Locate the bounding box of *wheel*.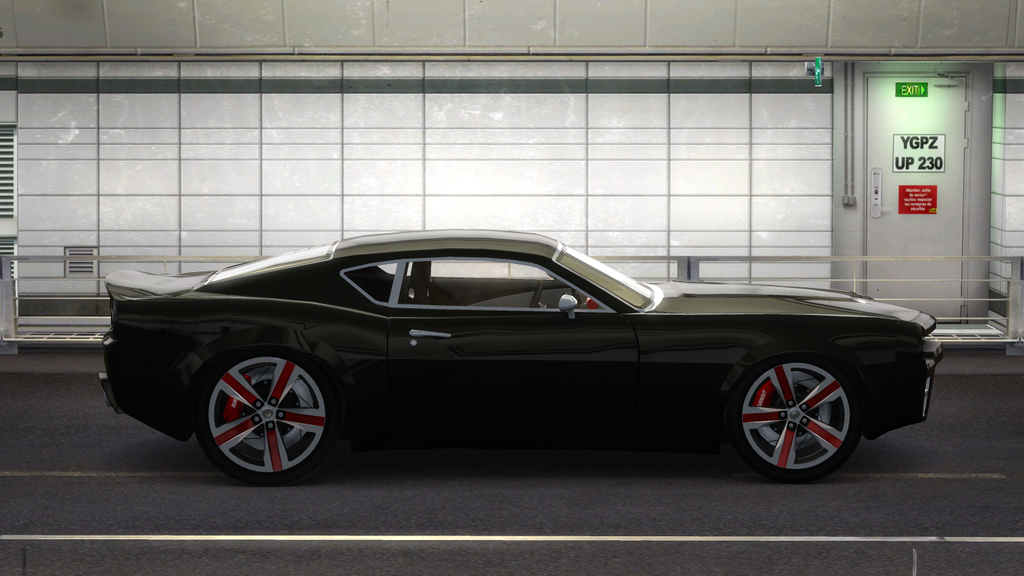
Bounding box: l=721, t=348, r=865, b=484.
